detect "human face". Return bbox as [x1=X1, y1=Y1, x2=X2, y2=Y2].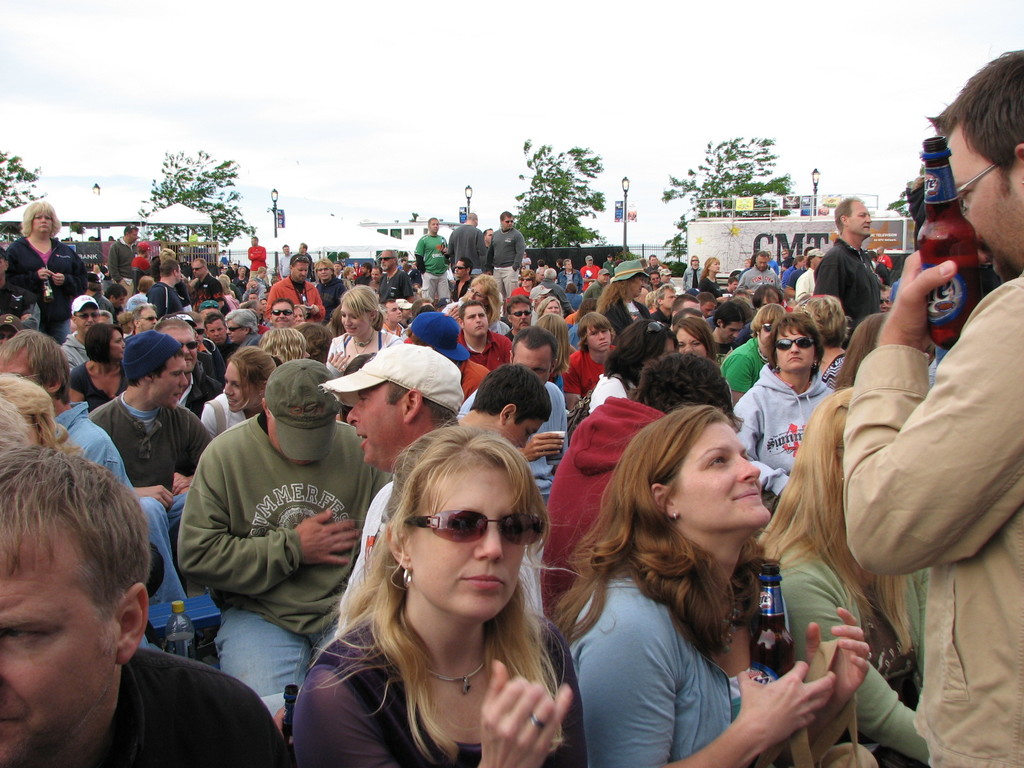
[x1=112, y1=326, x2=128, y2=365].
